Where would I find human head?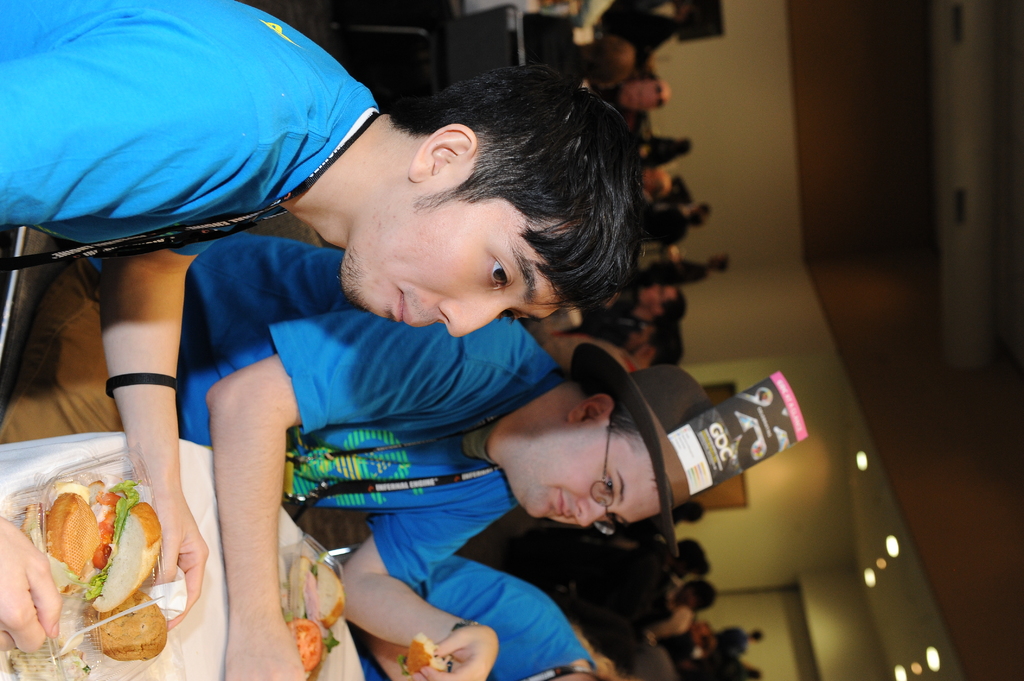
At box=[673, 0, 705, 36].
